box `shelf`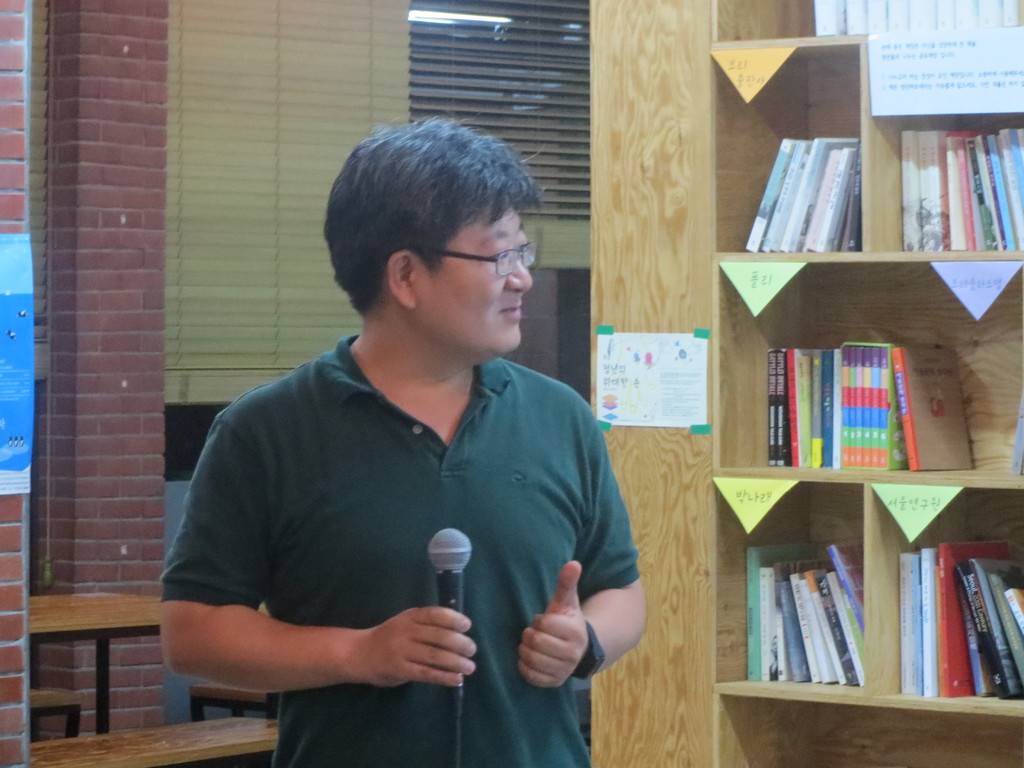
select_region(703, 482, 874, 715)
